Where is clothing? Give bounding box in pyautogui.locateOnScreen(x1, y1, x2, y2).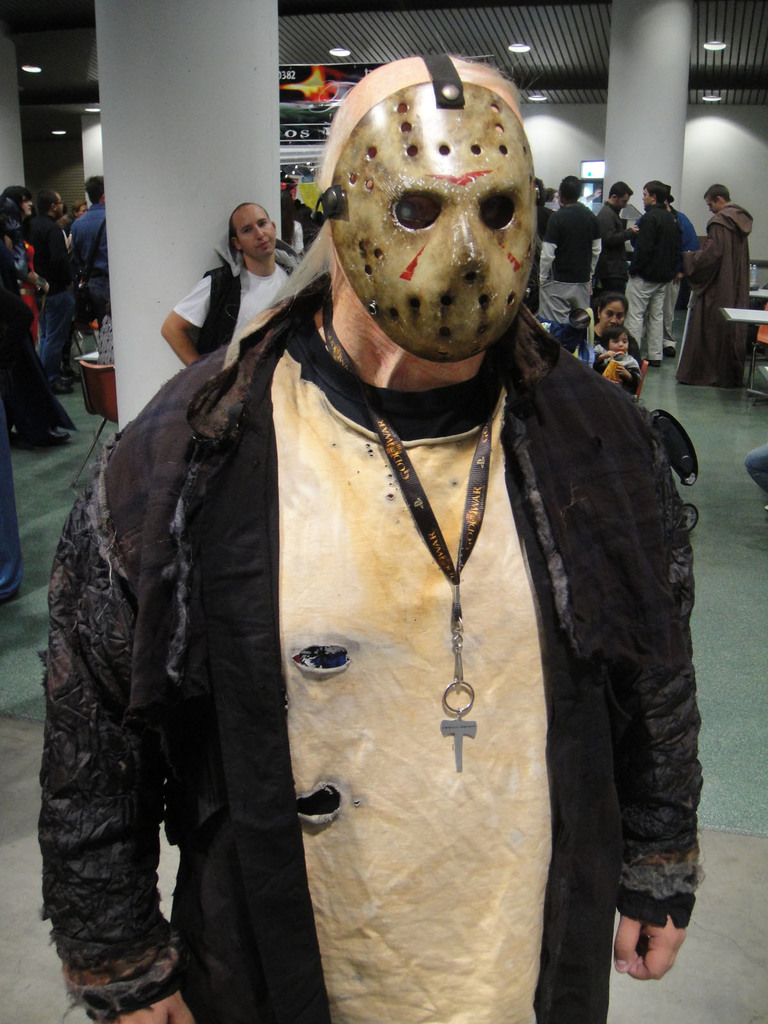
pyautogui.locateOnScreen(534, 181, 583, 365).
